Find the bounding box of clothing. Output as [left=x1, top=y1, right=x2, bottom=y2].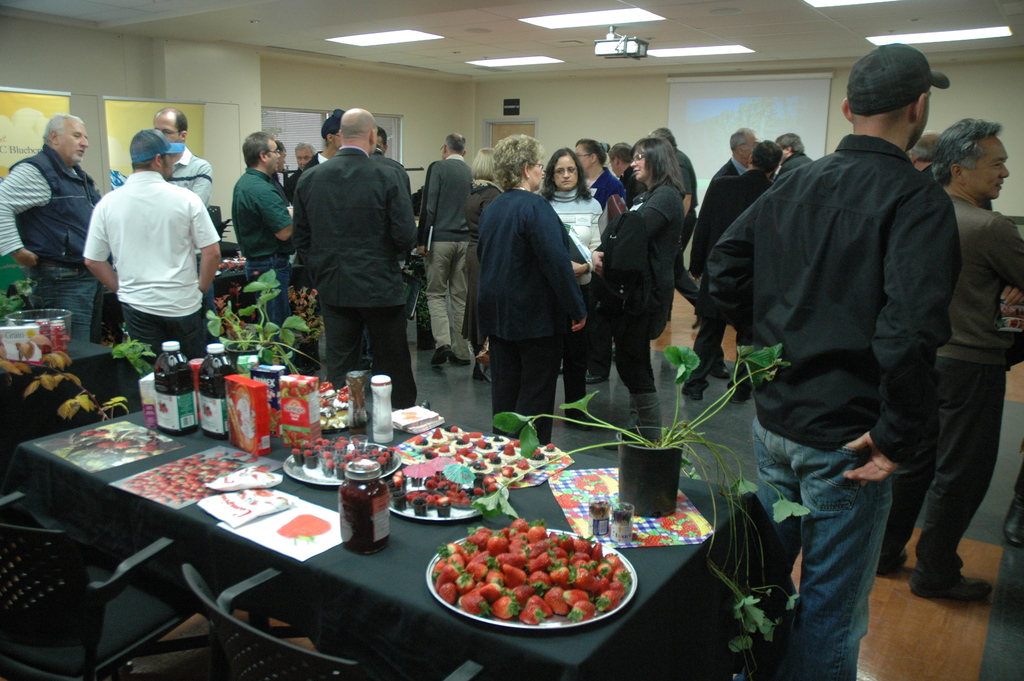
[left=461, top=177, right=503, bottom=359].
